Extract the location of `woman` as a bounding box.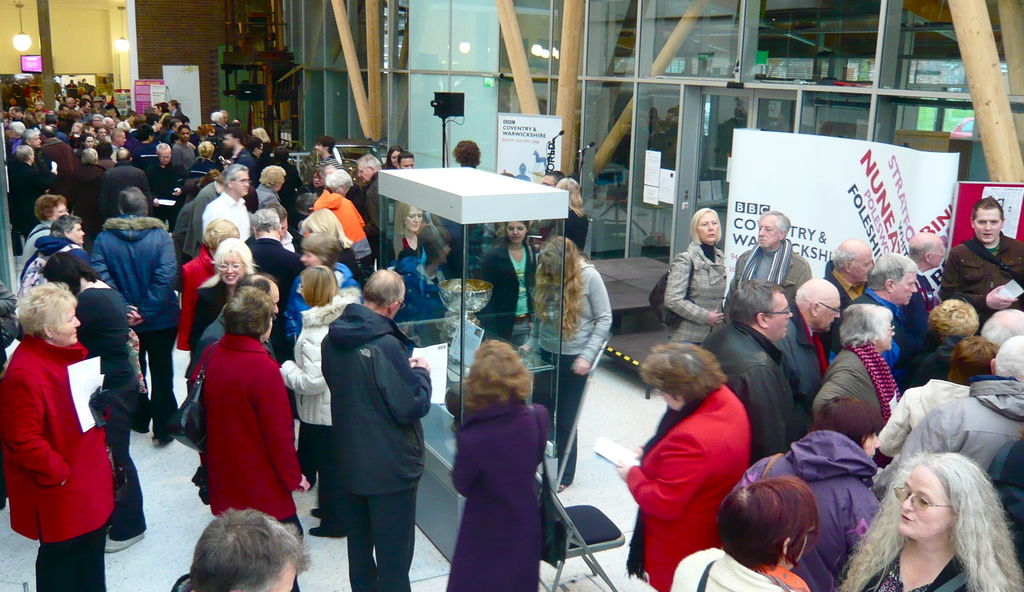
(left=478, top=224, right=536, bottom=342).
